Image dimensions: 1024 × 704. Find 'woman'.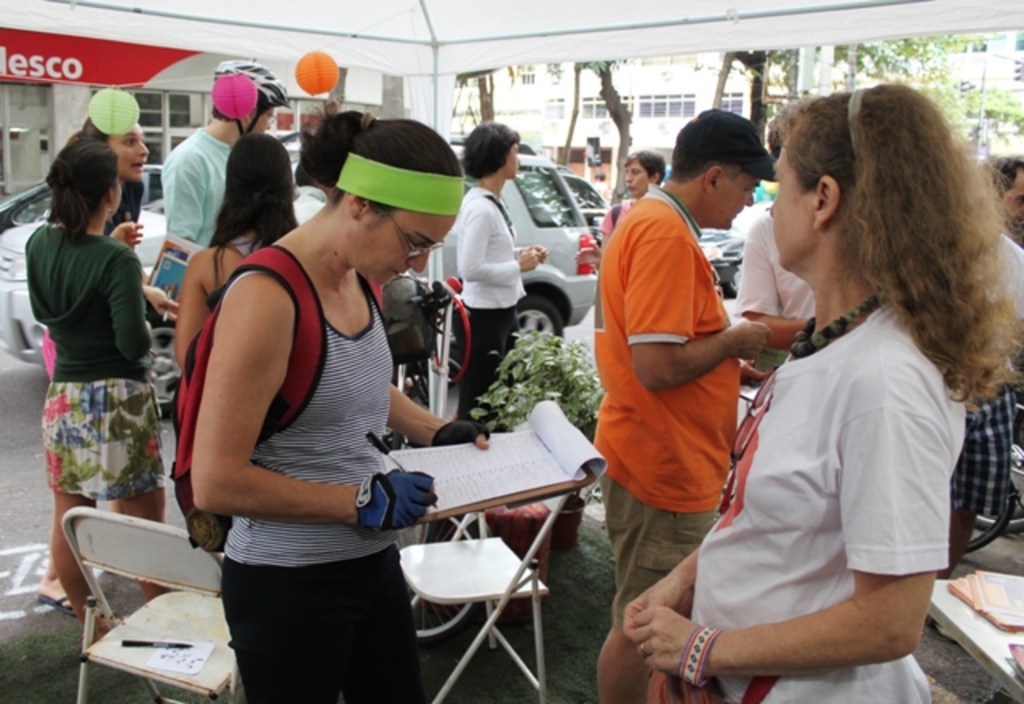
[598, 149, 670, 310].
